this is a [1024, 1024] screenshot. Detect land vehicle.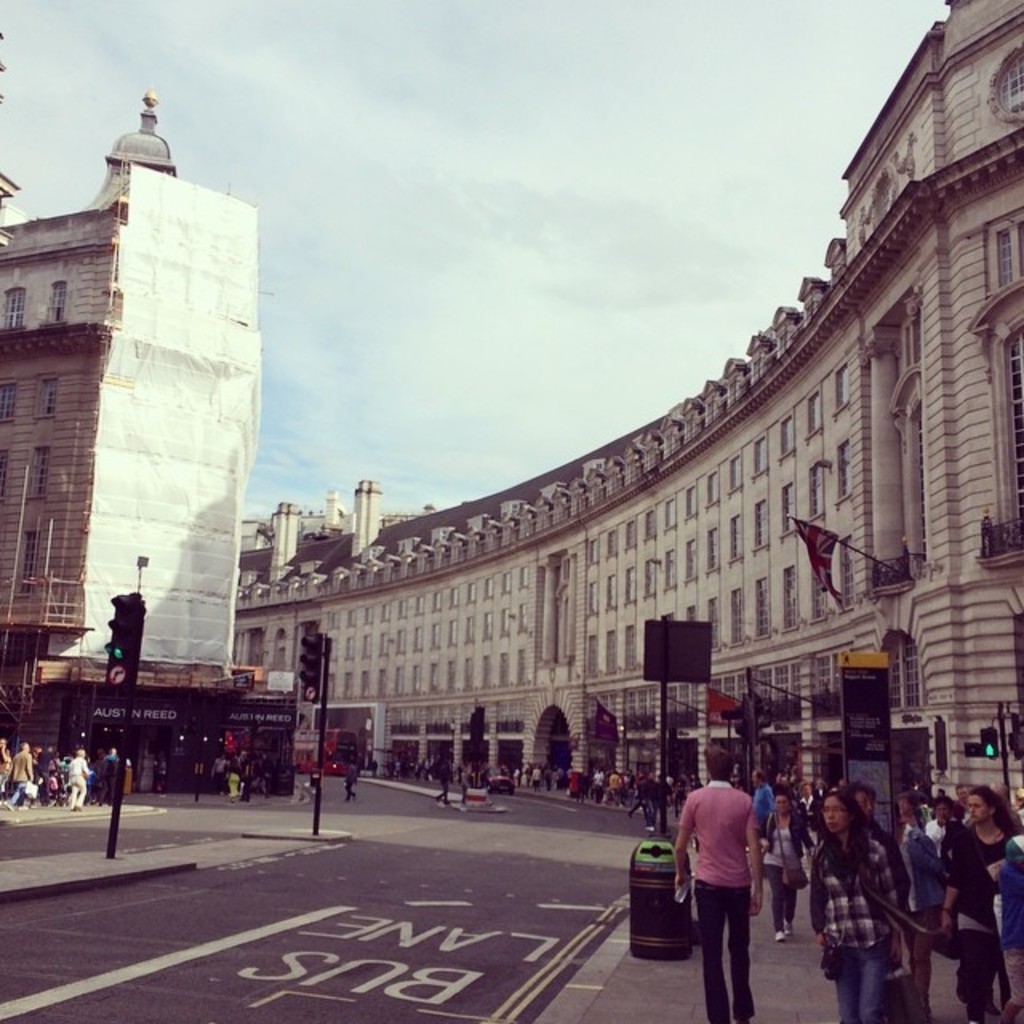
[left=290, top=726, right=365, bottom=774].
